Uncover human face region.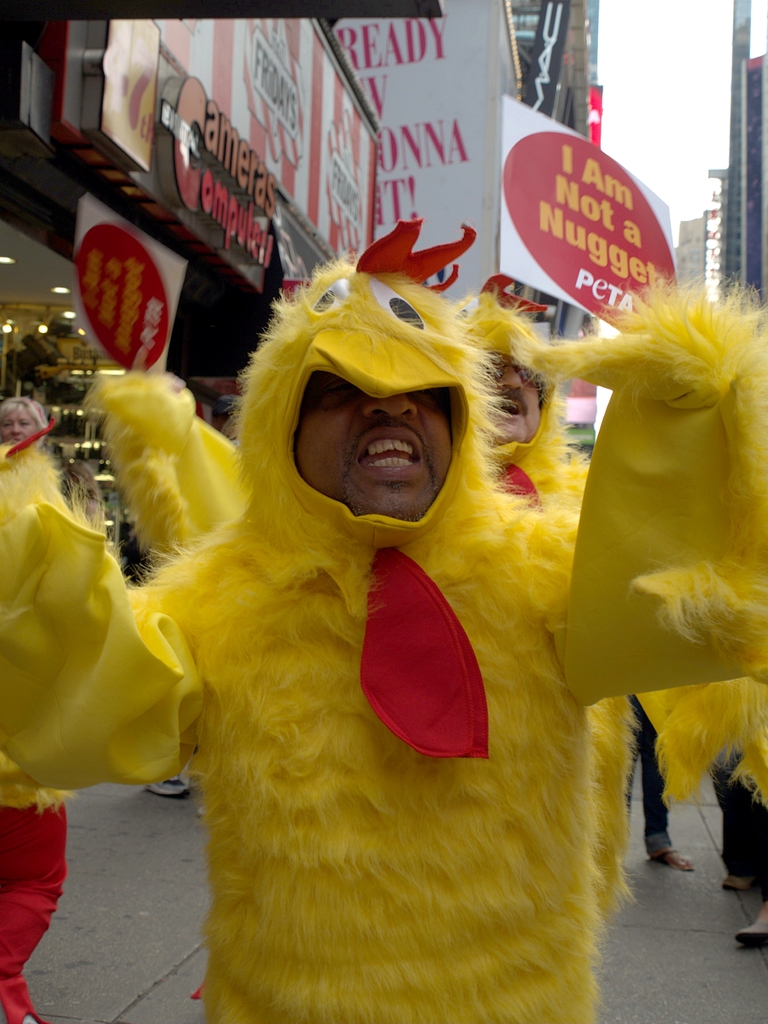
Uncovered: bbox(486, 355, 540, 449).
